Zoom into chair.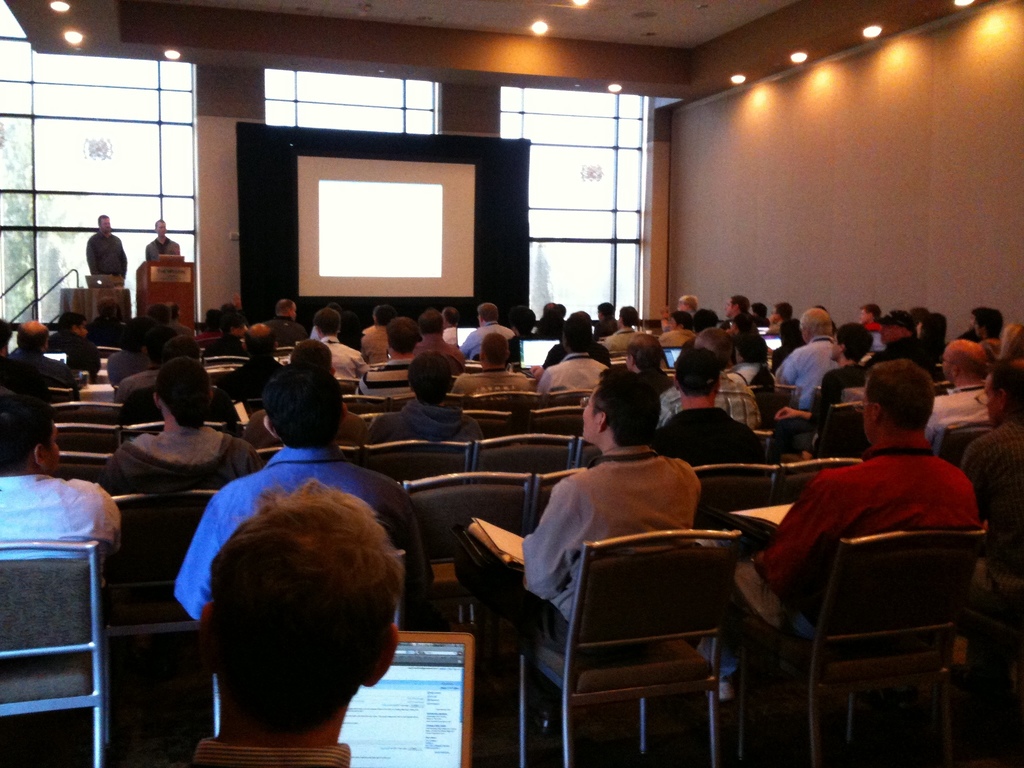
Zoom target: Rect(100, 485, 228, 666).
